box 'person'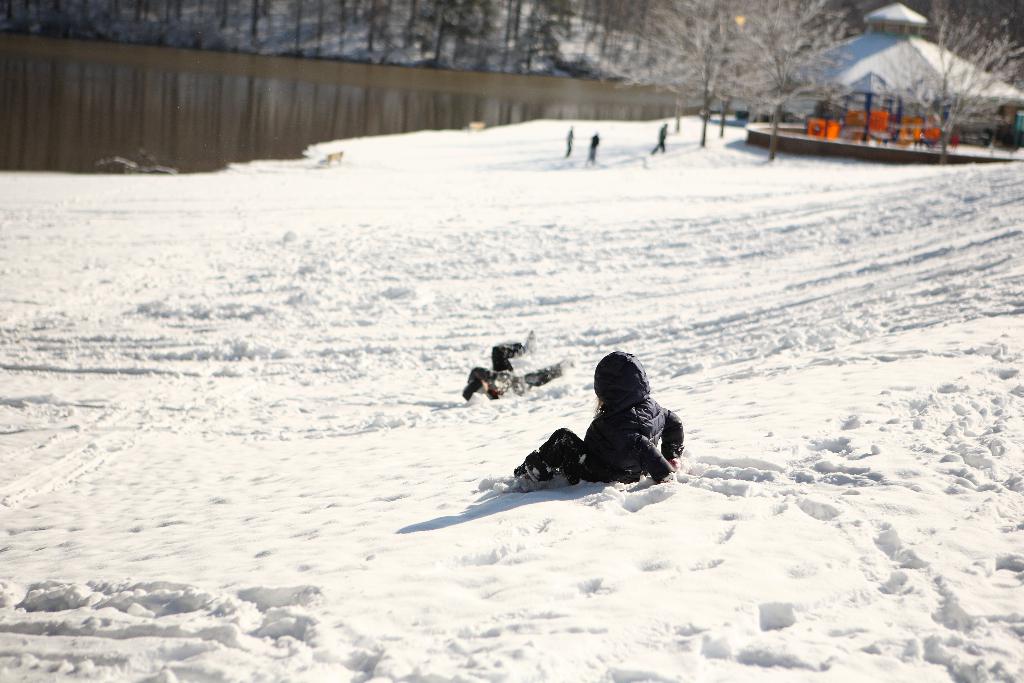
513:354:685:492
